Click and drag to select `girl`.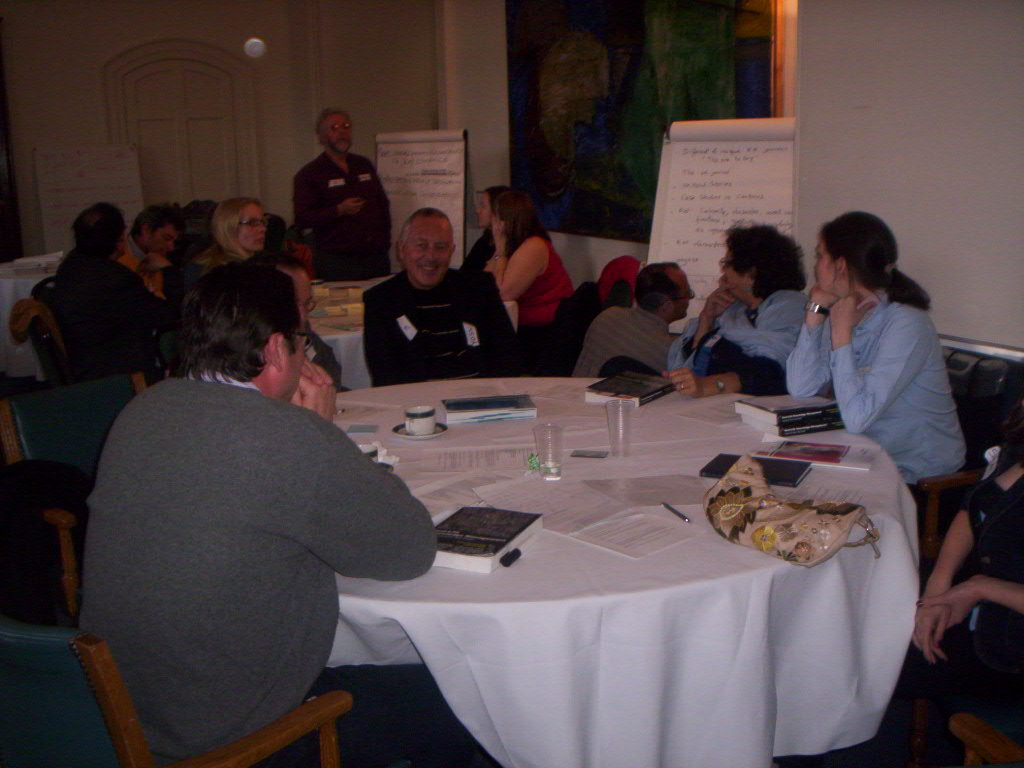
Selection: <box>779,215,978,533</box>.
